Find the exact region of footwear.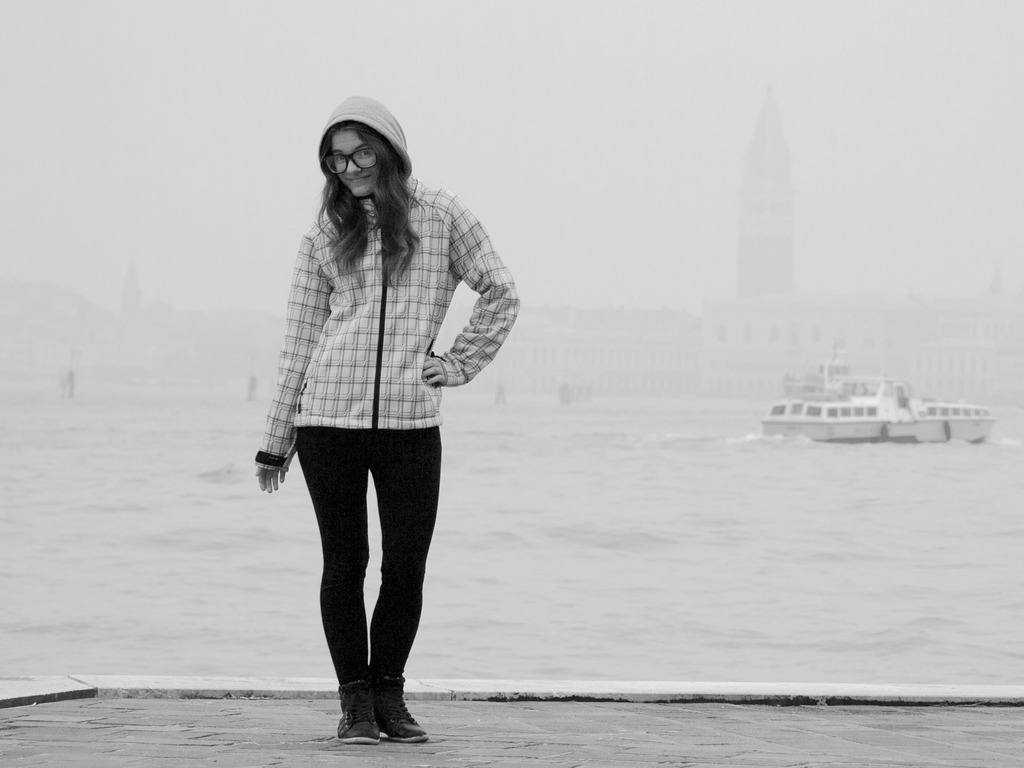
Exact region: <box>372,664,429,741</box>.
